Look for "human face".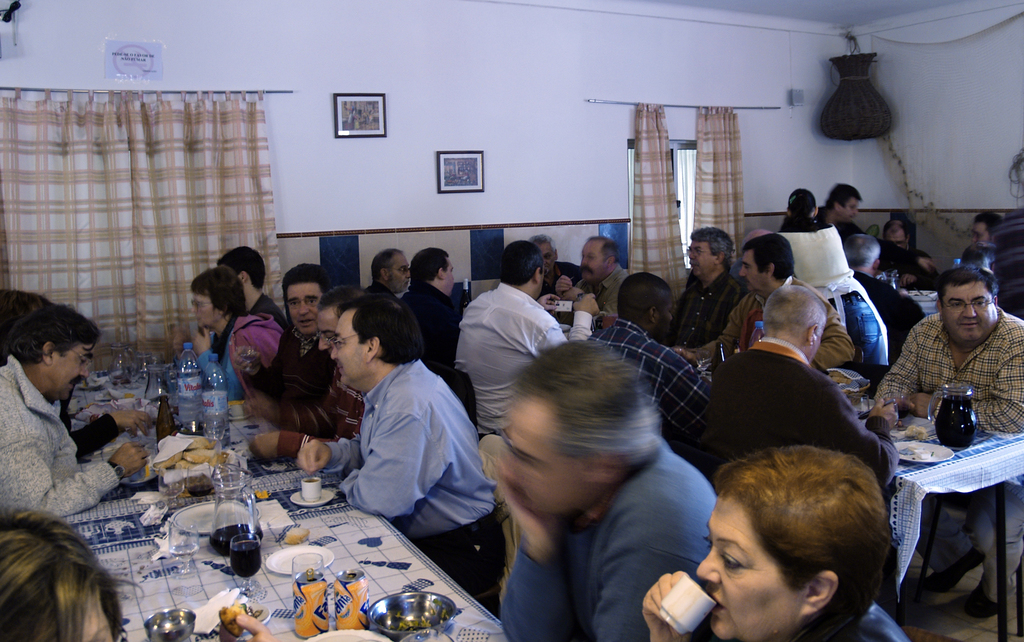
Found: locate(740, 249, 767, 298).
